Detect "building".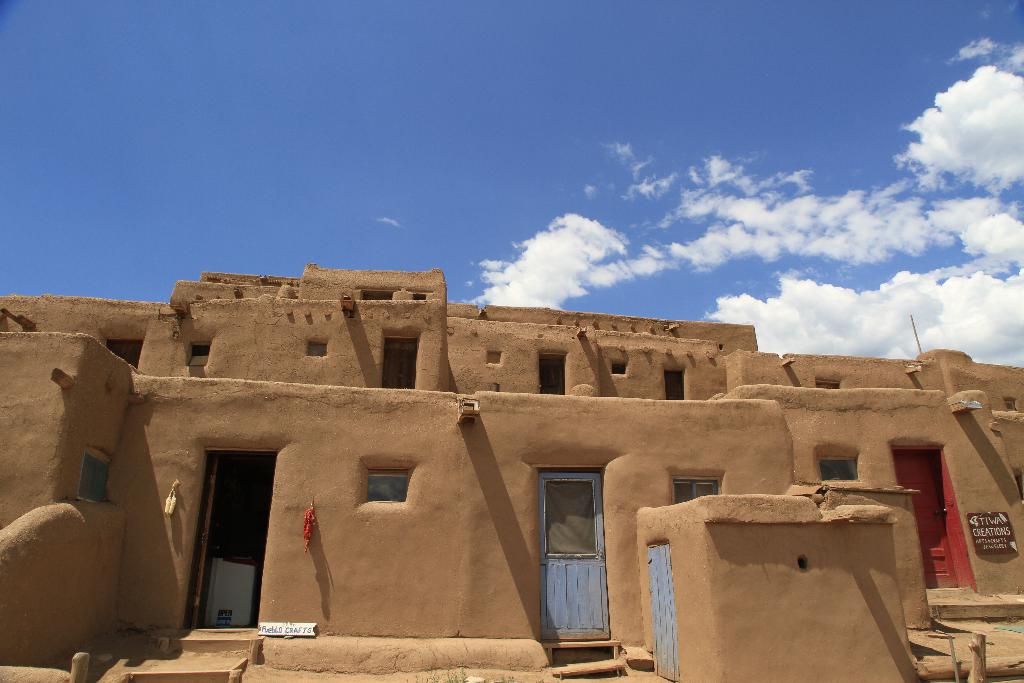
Detected at bbox=(0, 256, 1023, 682).
